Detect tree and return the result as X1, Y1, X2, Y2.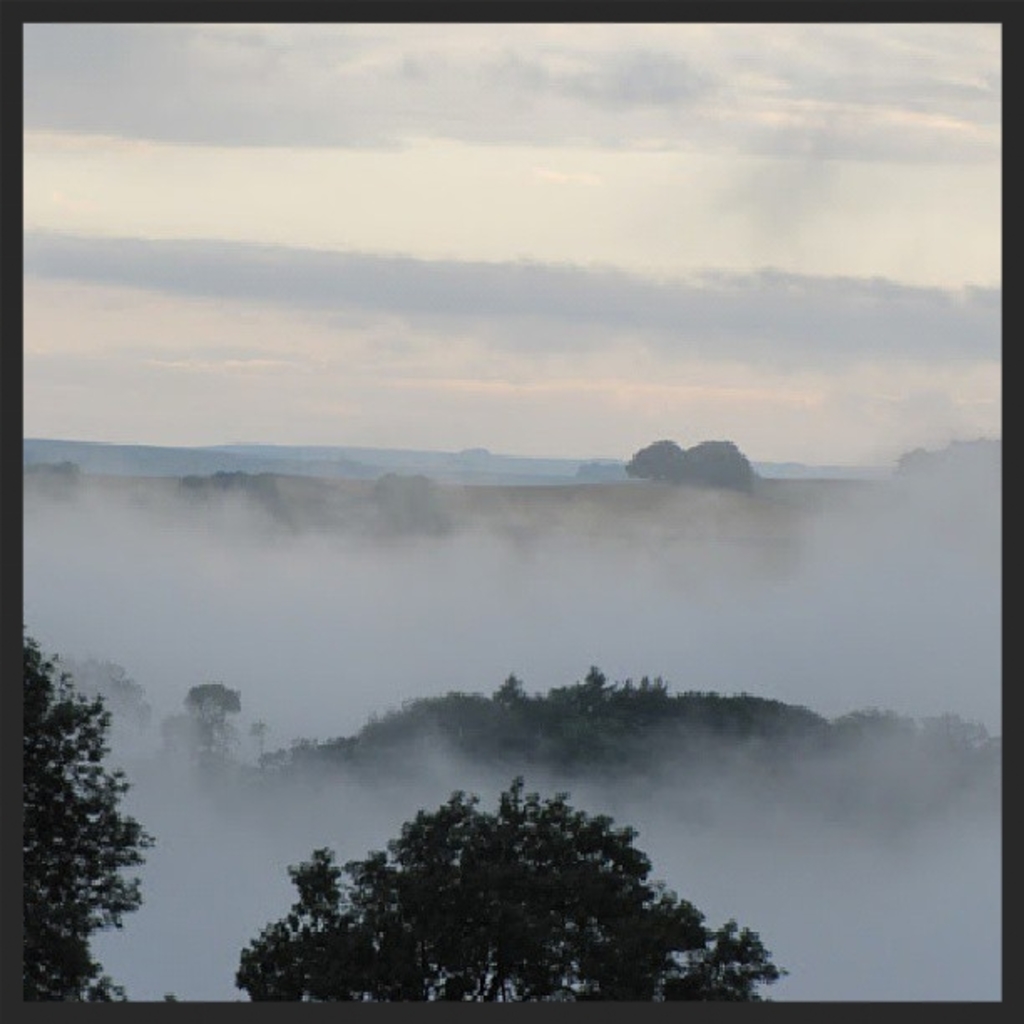
189, 676, 248, 751.
